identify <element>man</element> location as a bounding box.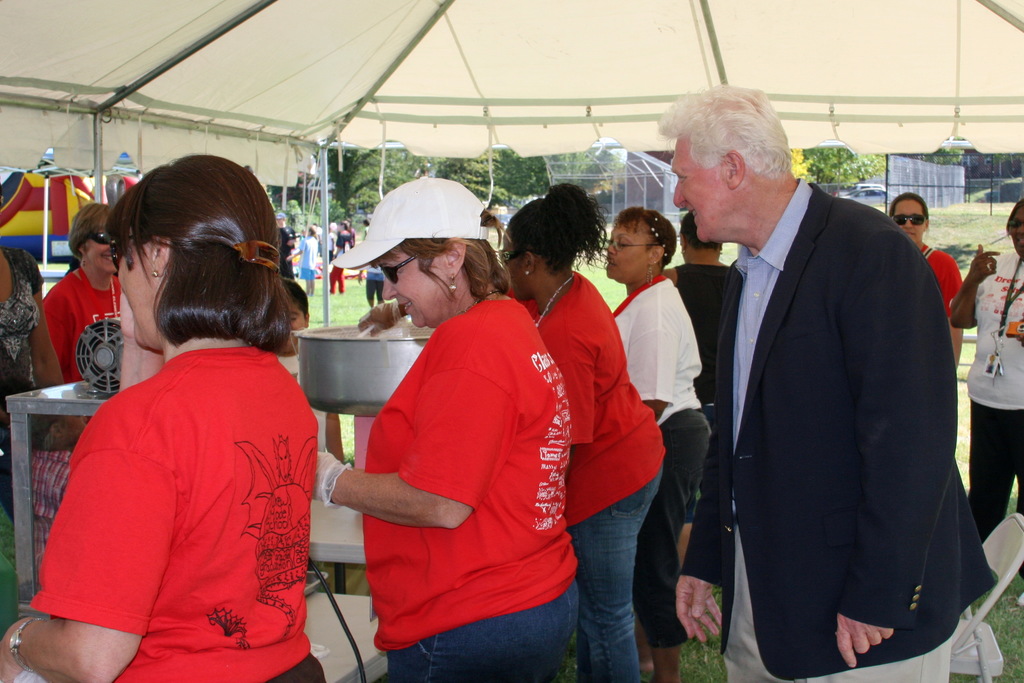
detection(652, 98, 982, 679).
